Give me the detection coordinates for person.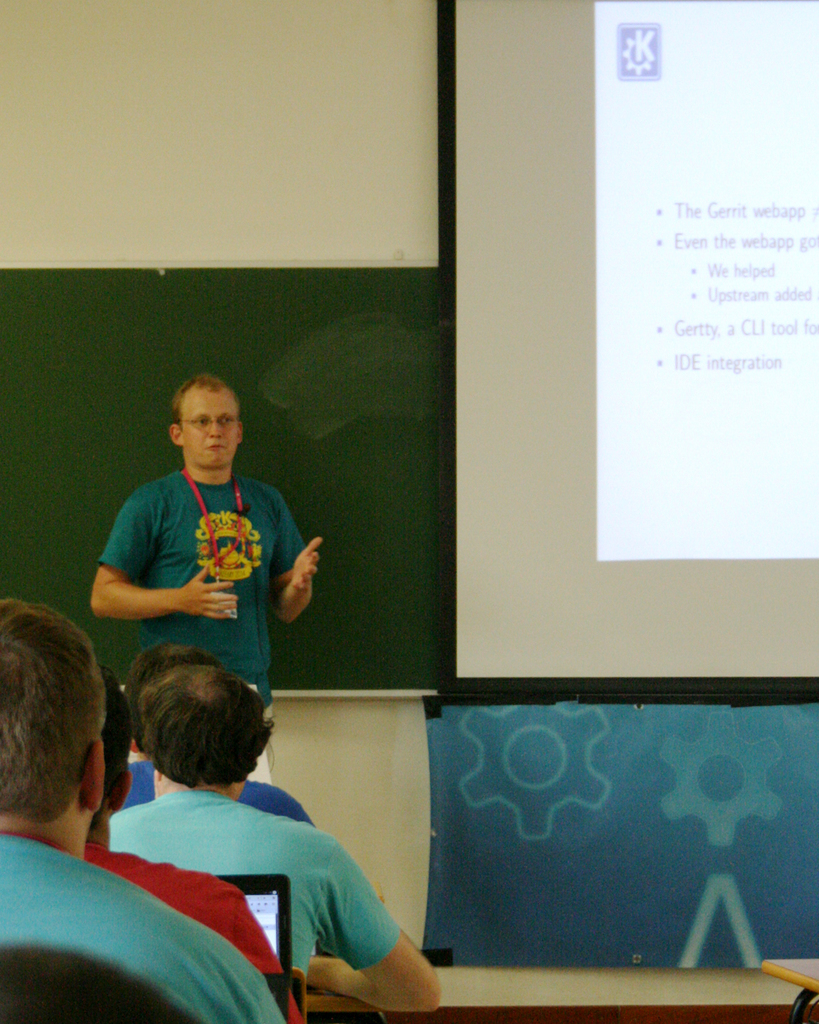
l=96, t=360, r=334, b=737.
